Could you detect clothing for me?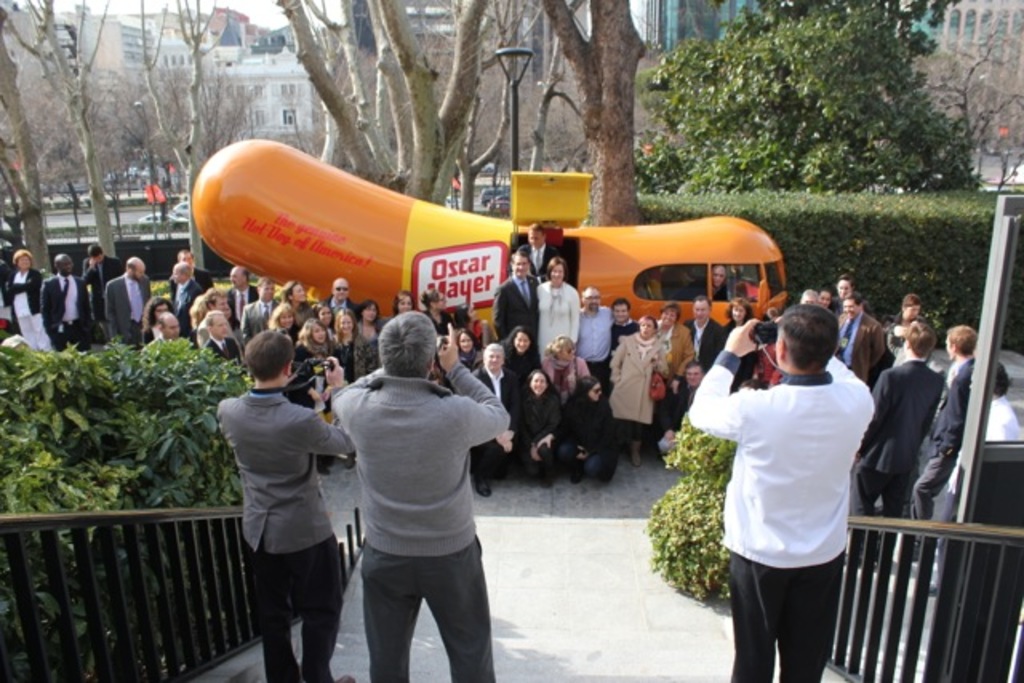
Detection result: [x1=208, y1=381, x2=350, y2=681].
